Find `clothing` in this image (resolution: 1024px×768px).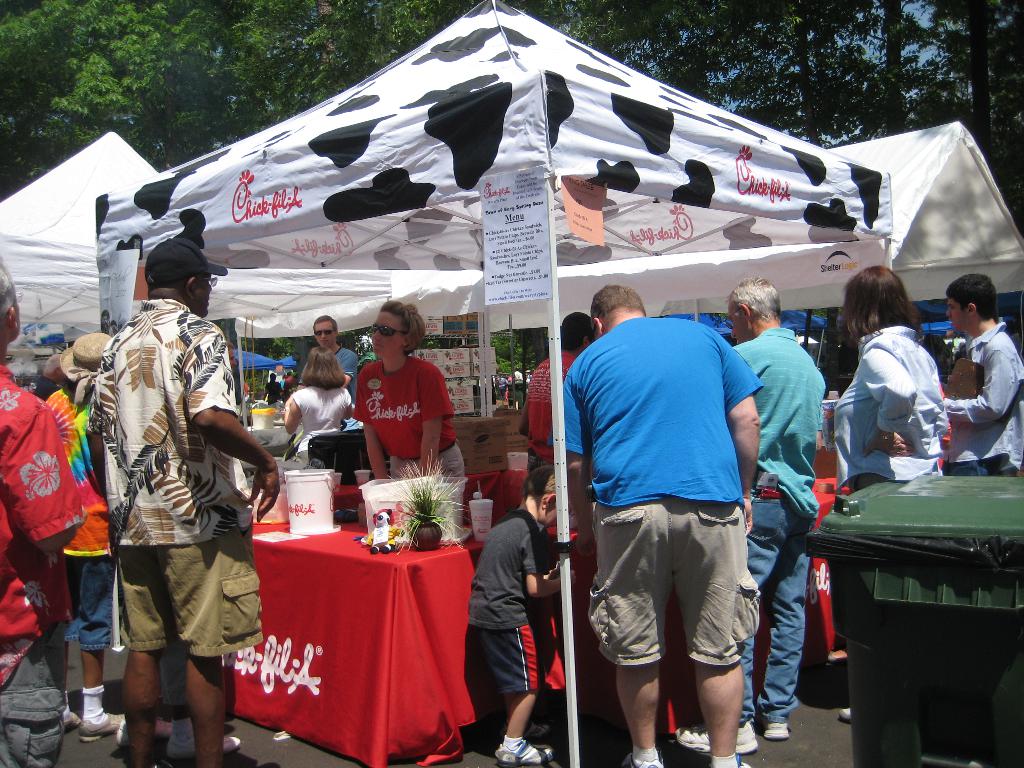
<region>556, 307, 765, 673</region>.
